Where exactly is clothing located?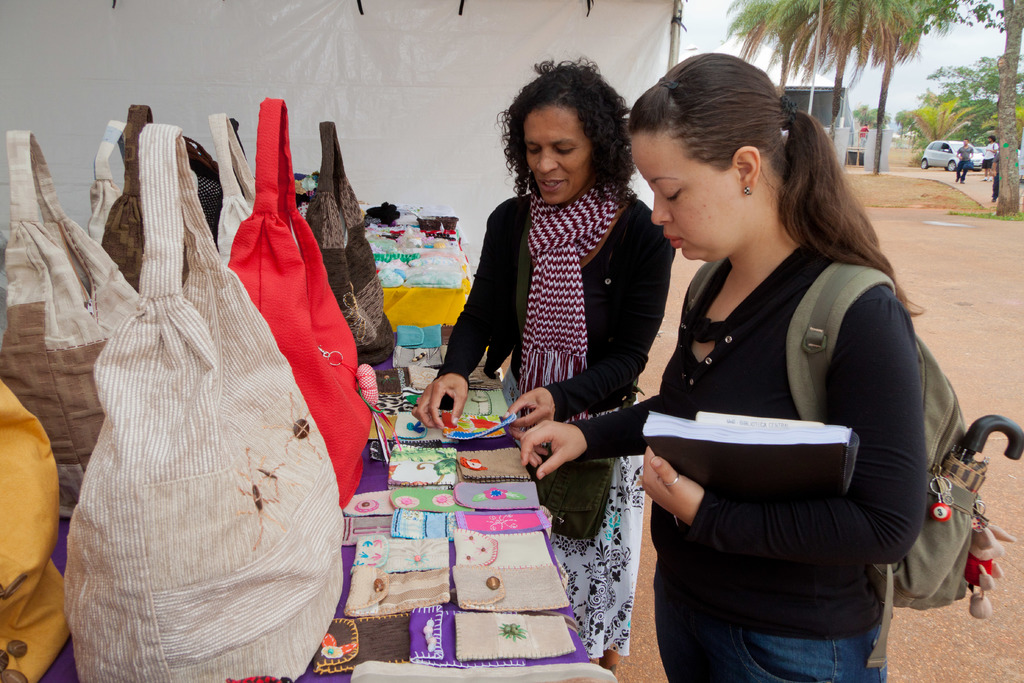
Its bounding box is x1=575, y1=265, x2=930, y2=641.
